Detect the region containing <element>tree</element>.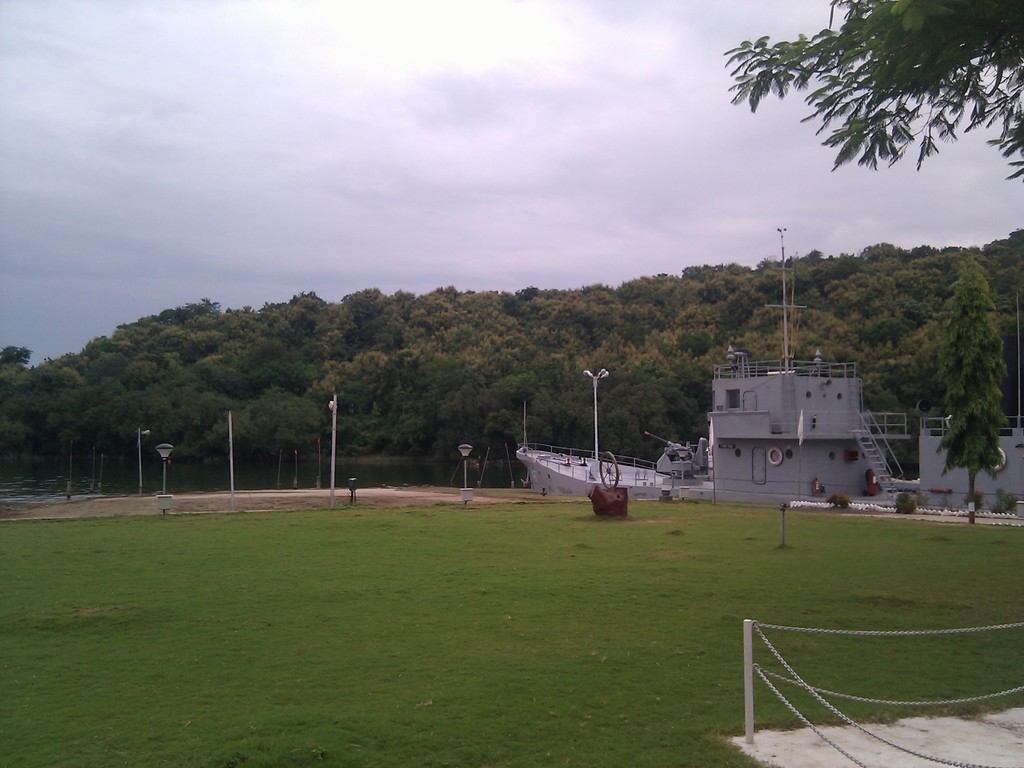
locate(37, 355, 132, 497).
